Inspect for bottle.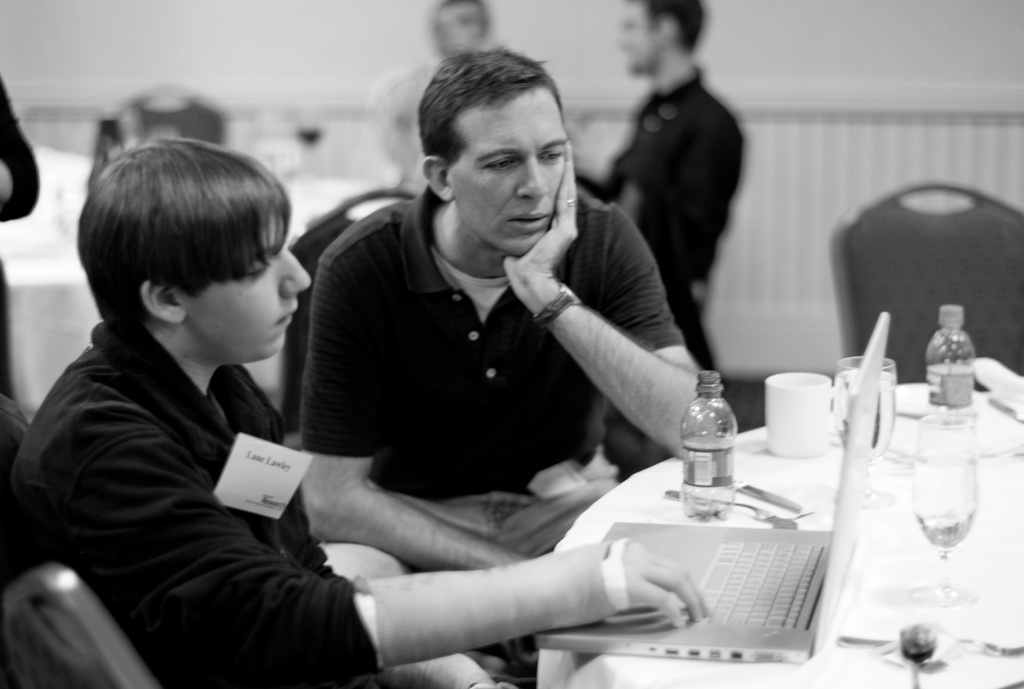
Inspection: {"x1": 927, "y1": 300, "x2": 978, "y2": 419}.
